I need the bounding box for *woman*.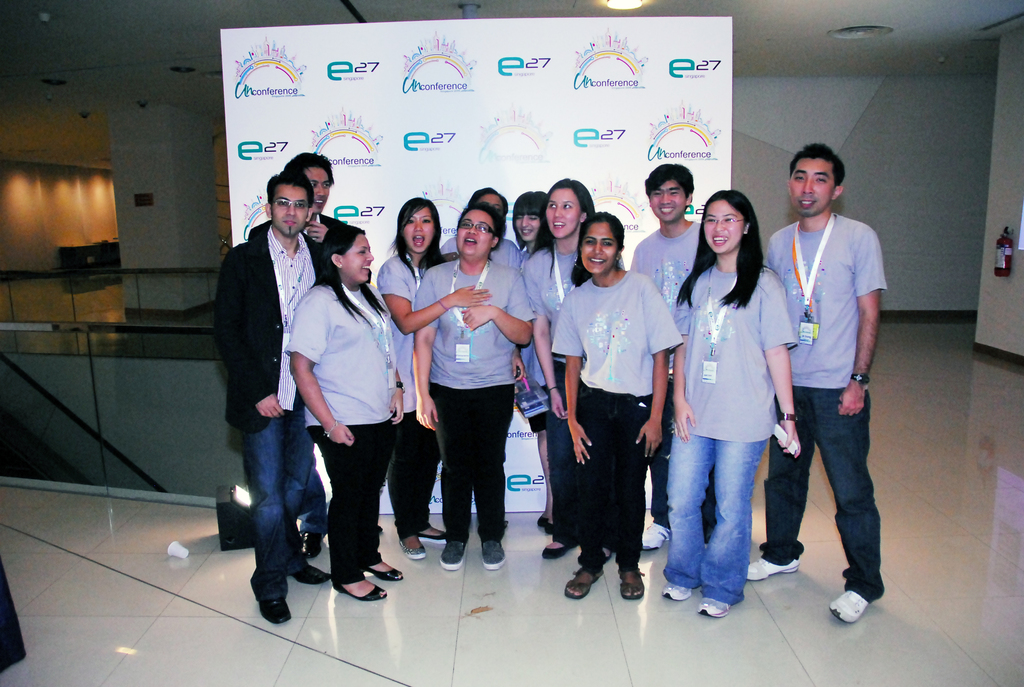
Here it is: 515, 178, 627, 561.
